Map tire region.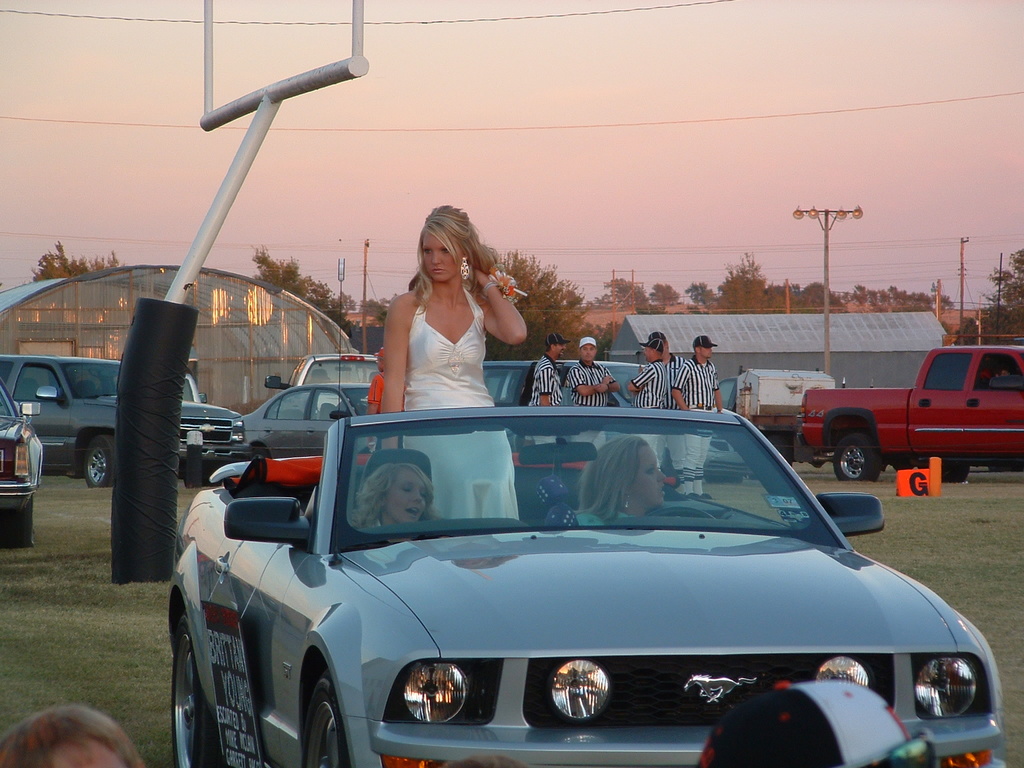
Mapped to (left=83, top=431, right=118, bottom=489).
